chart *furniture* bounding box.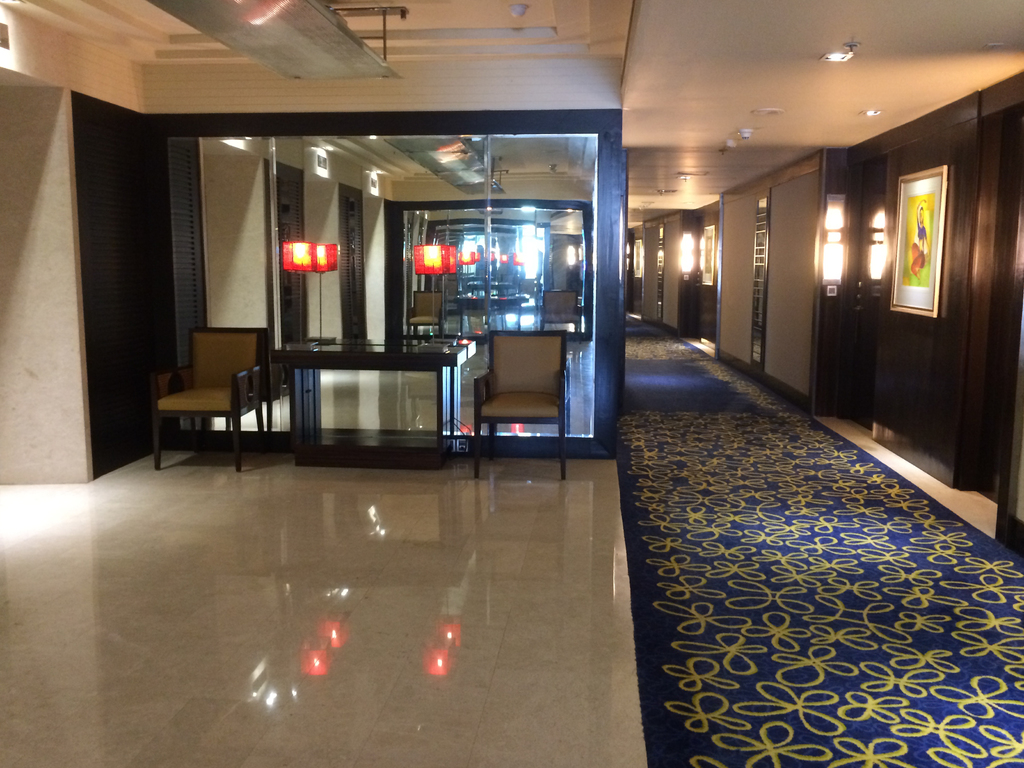
Charted: left=472, top=332, right=566, bottom=479.
